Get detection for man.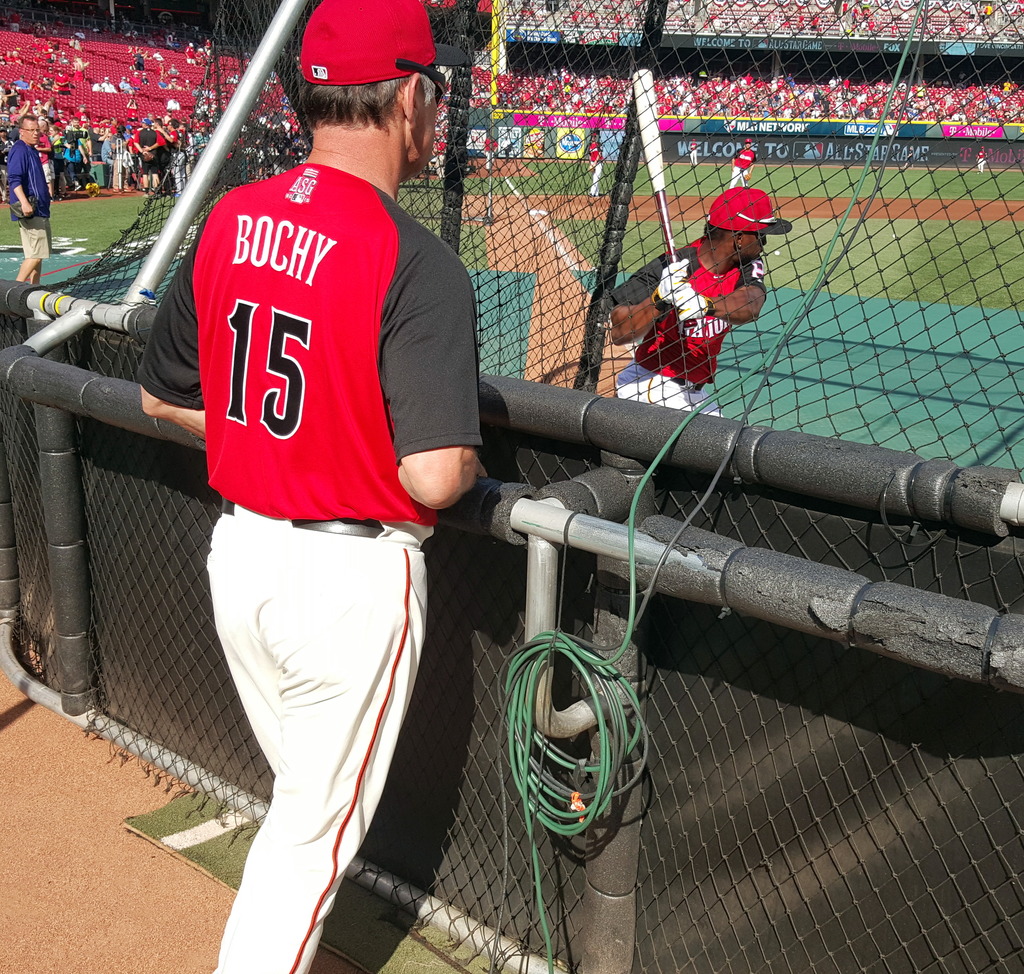
Detection: bbox=(156, 75, 168, 88).
